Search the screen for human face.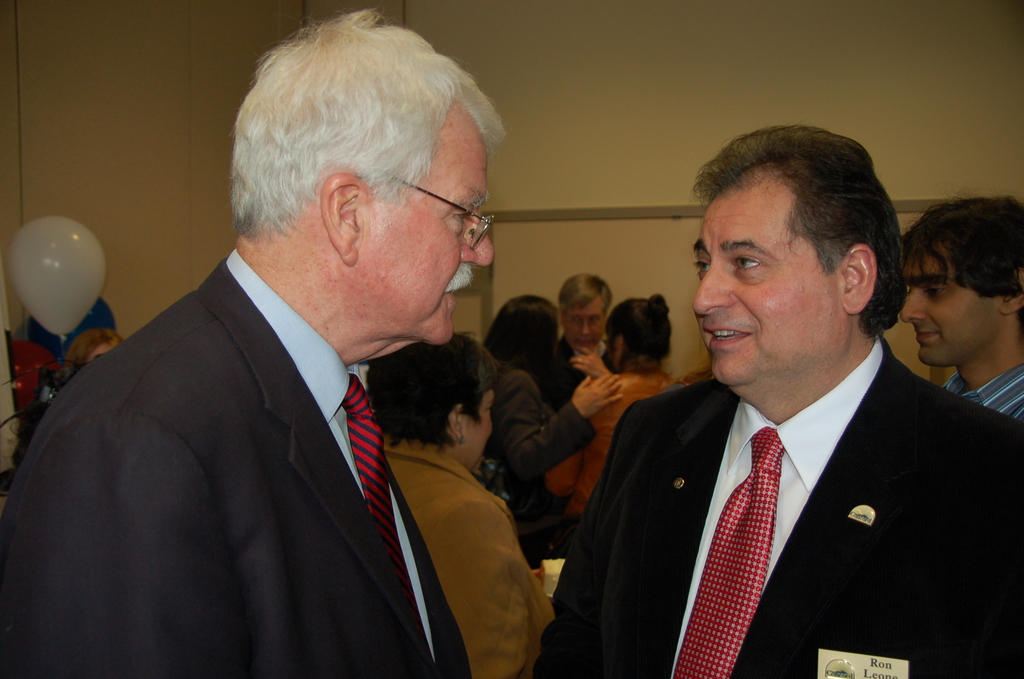
Found at locate(689, 195, 856, 381).
